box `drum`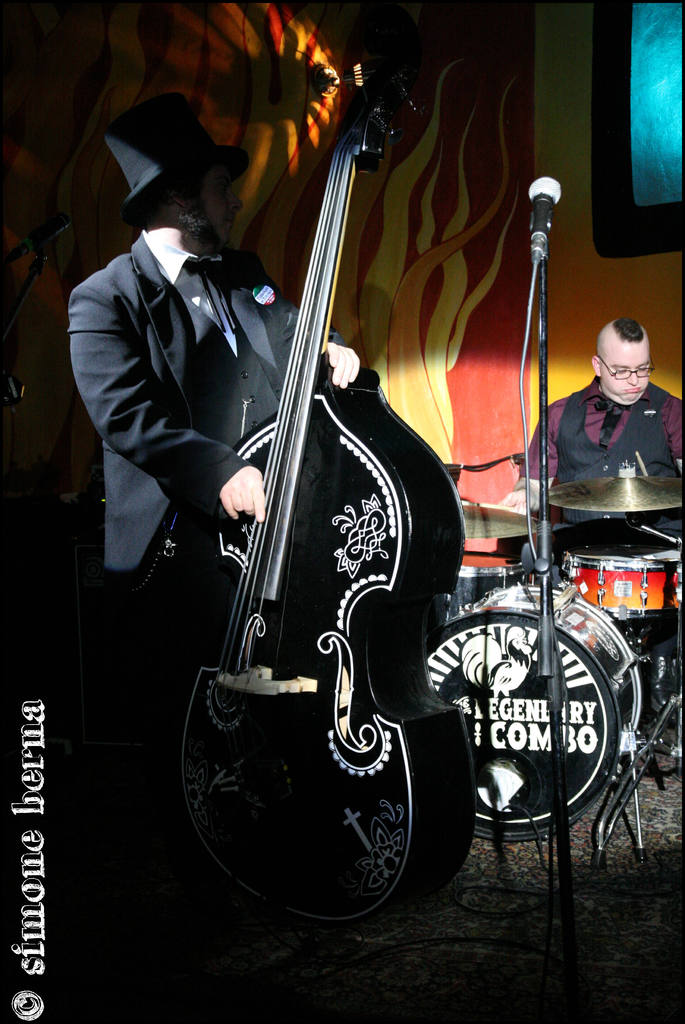
[x1=431, y1=587, x2=640, y2=842]
